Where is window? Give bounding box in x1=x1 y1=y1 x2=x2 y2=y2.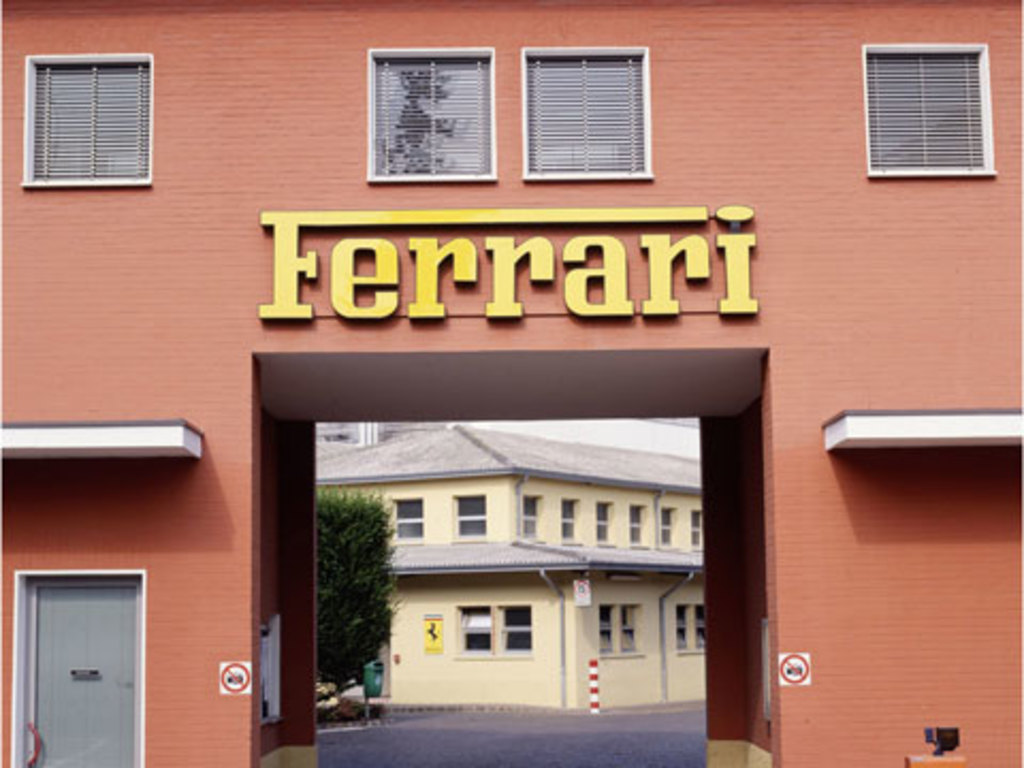
x1=397 y1=495 x2=425 y2=542.
